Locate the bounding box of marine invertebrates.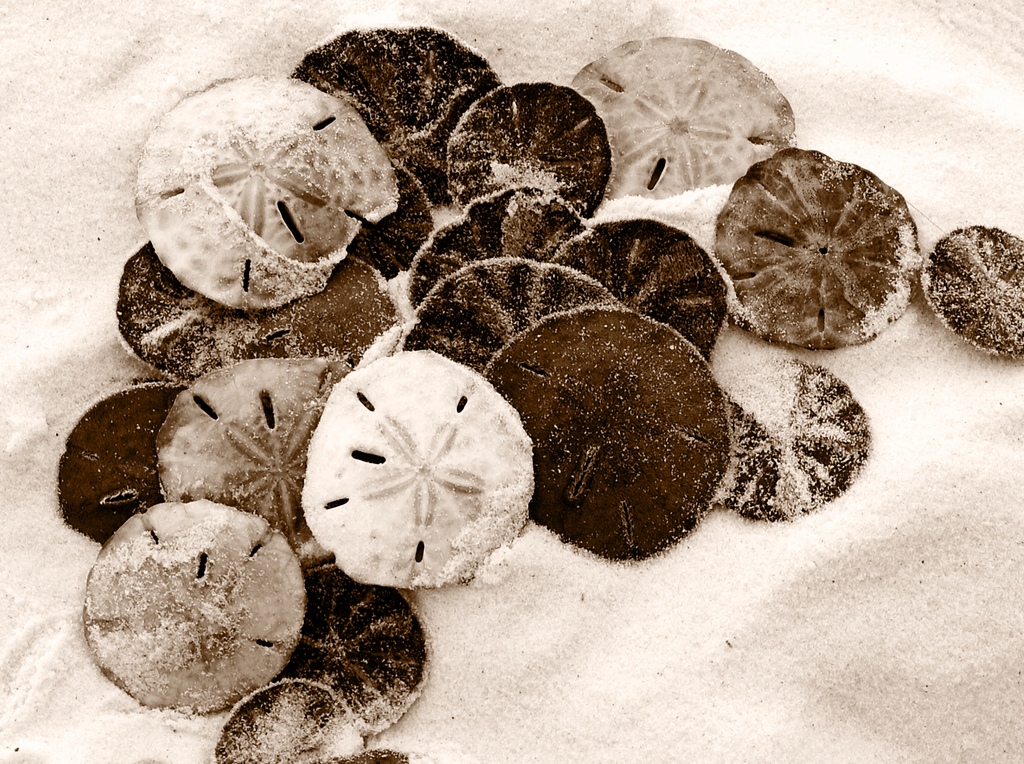
Bounding box: rect(440, 60, 620, 232).
